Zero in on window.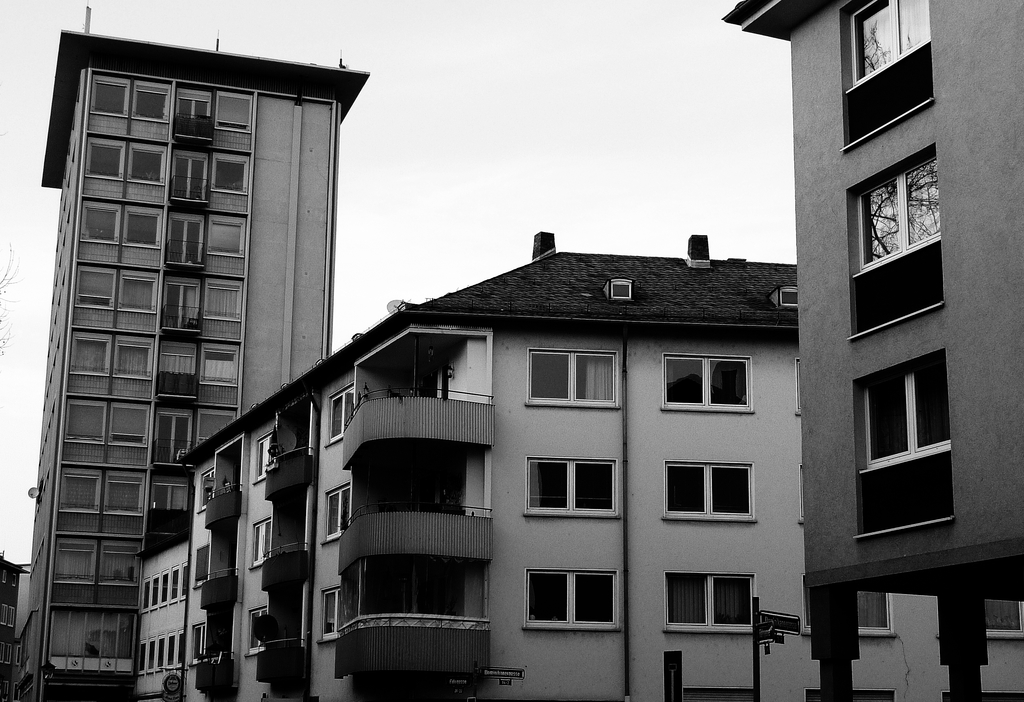
Zeroed in: bbox=(660, 465, 761, 520).
